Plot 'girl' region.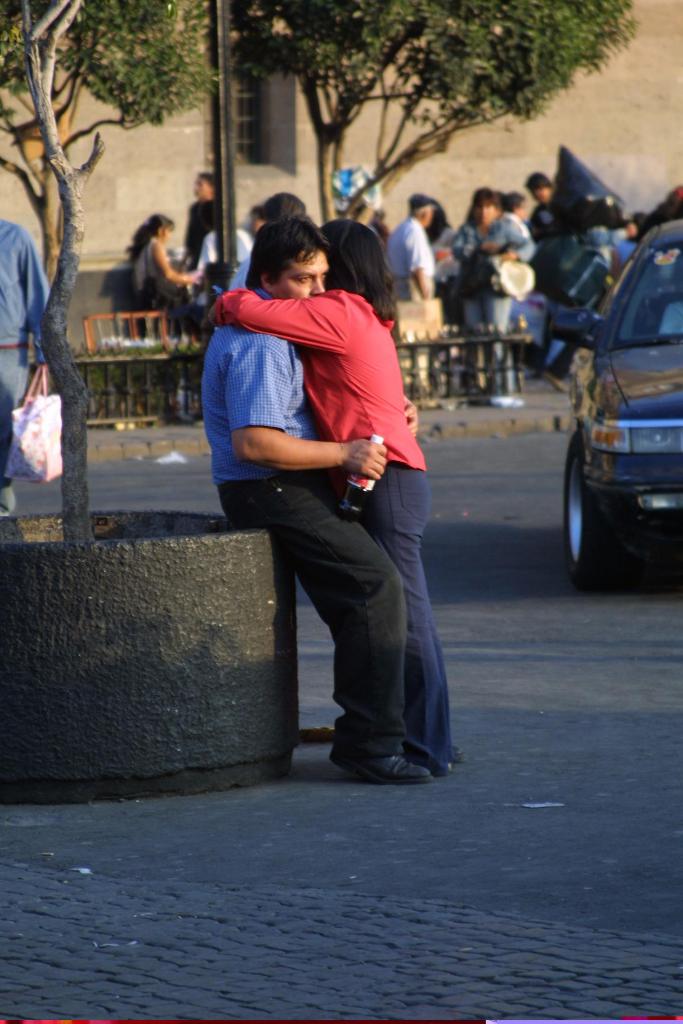
Plotted at <region>208, 221, 454, 771</region>.
